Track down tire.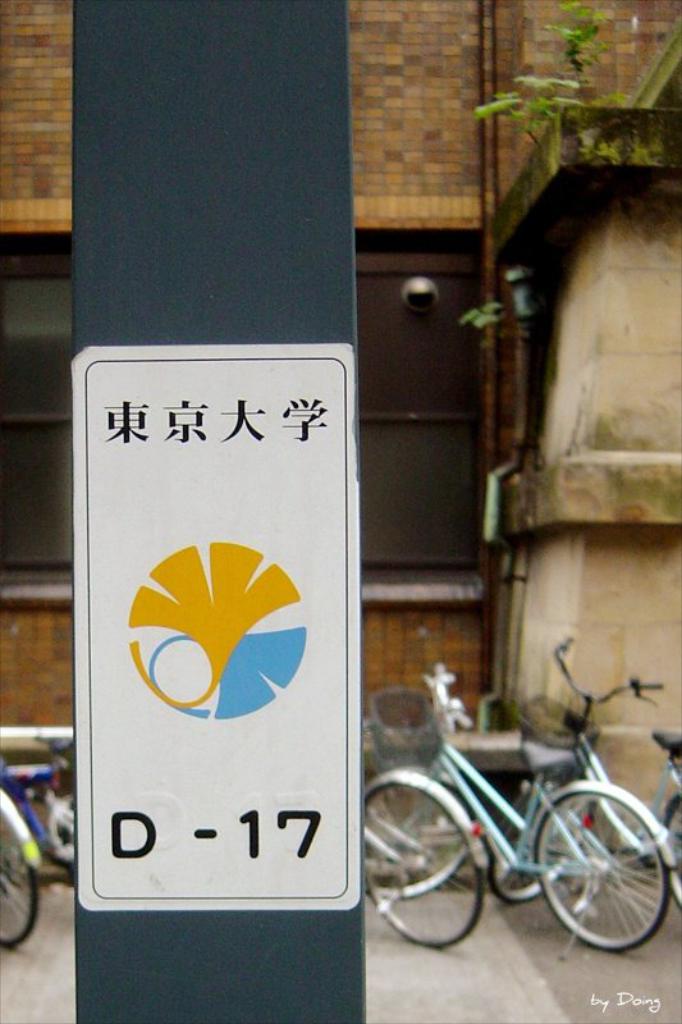
Tracked to 360:781:482:947.
